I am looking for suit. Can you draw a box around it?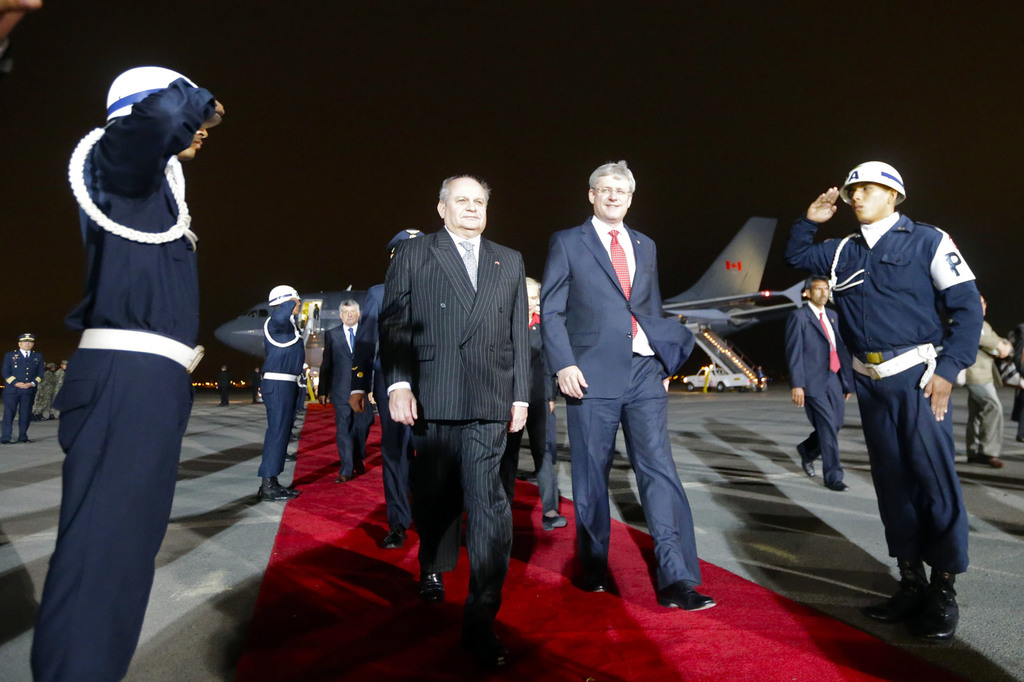
Sure, the bounding box is BBox(552, 163, 698, 604).
